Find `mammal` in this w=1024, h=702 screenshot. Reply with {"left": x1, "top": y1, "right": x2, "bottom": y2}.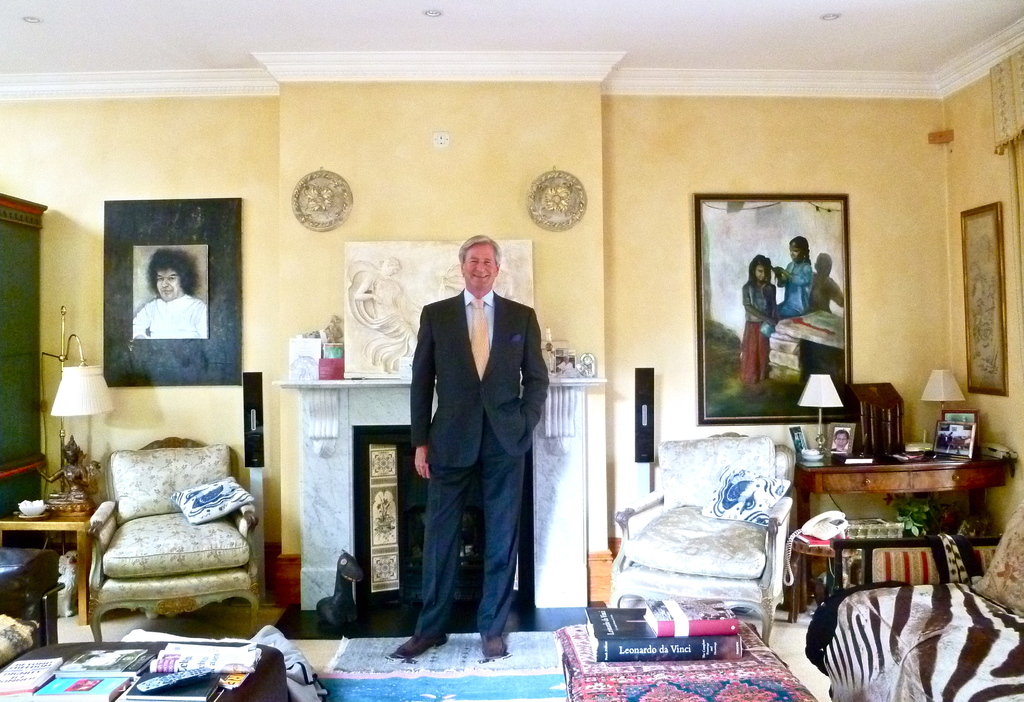
{"left": 833, "top": 427, "right": 847, "bottom": 452}.
